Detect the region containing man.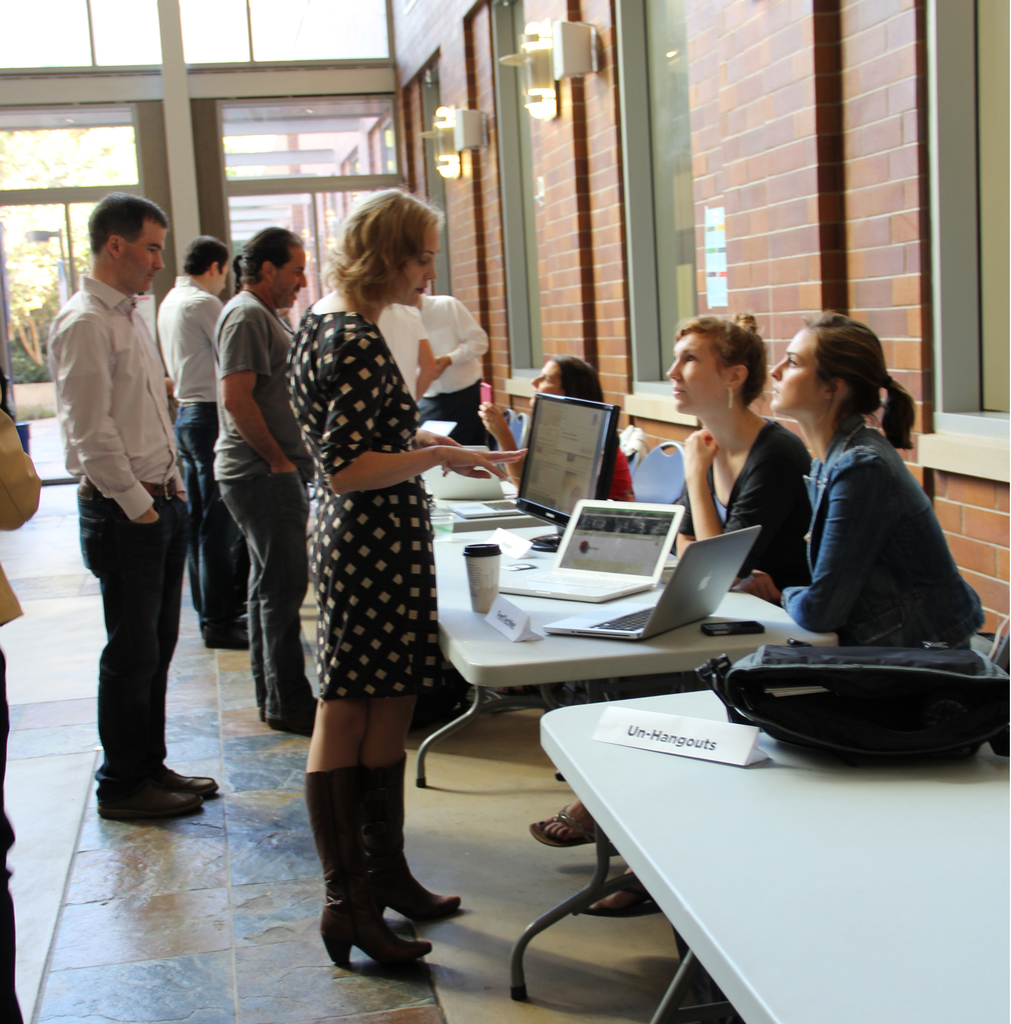
(207,221,314,739).
